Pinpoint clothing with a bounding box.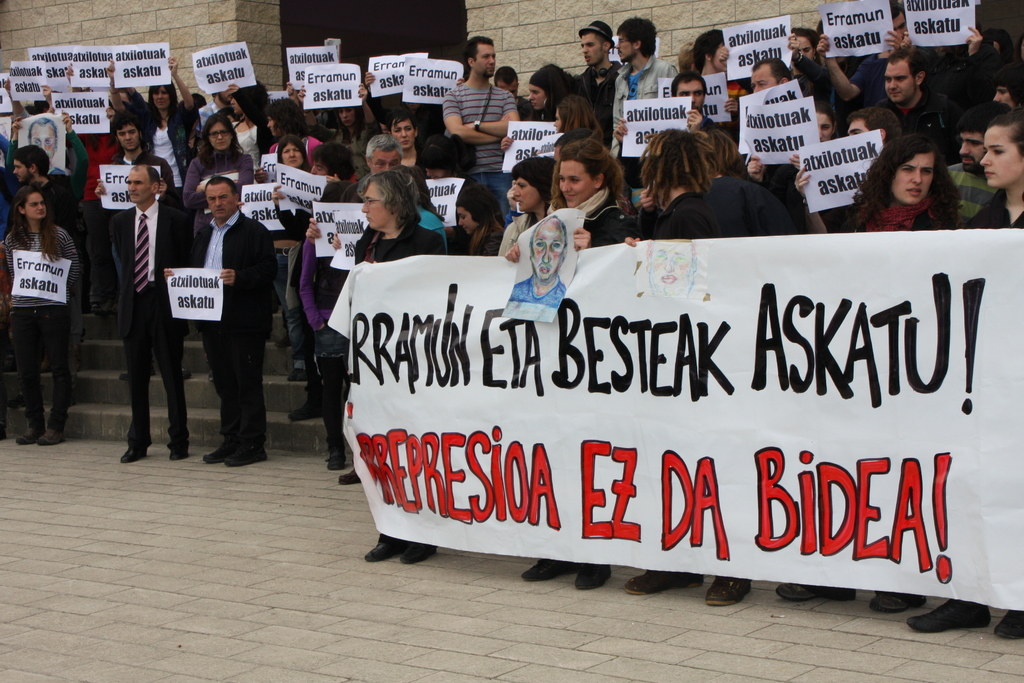
(951,163,996,230).
